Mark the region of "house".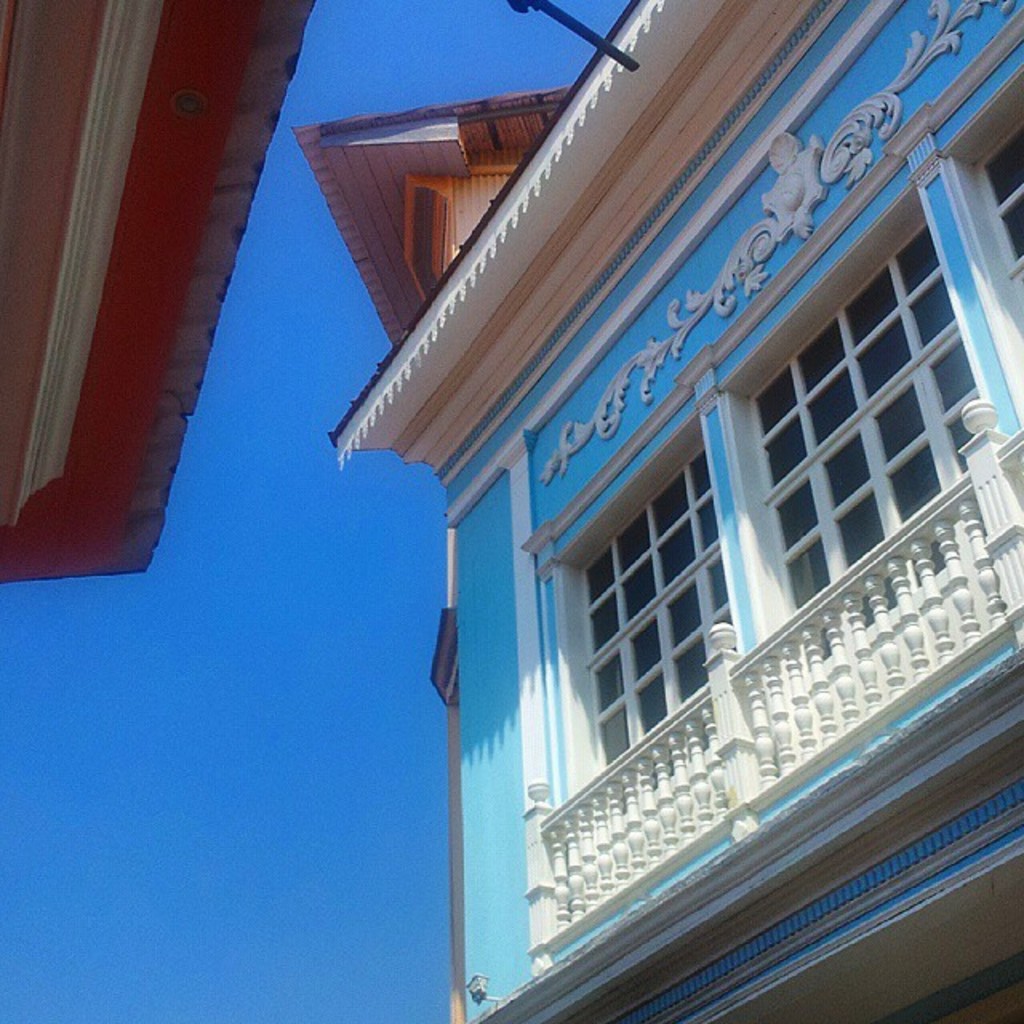
Region: region(0, 0, 338, 586).
